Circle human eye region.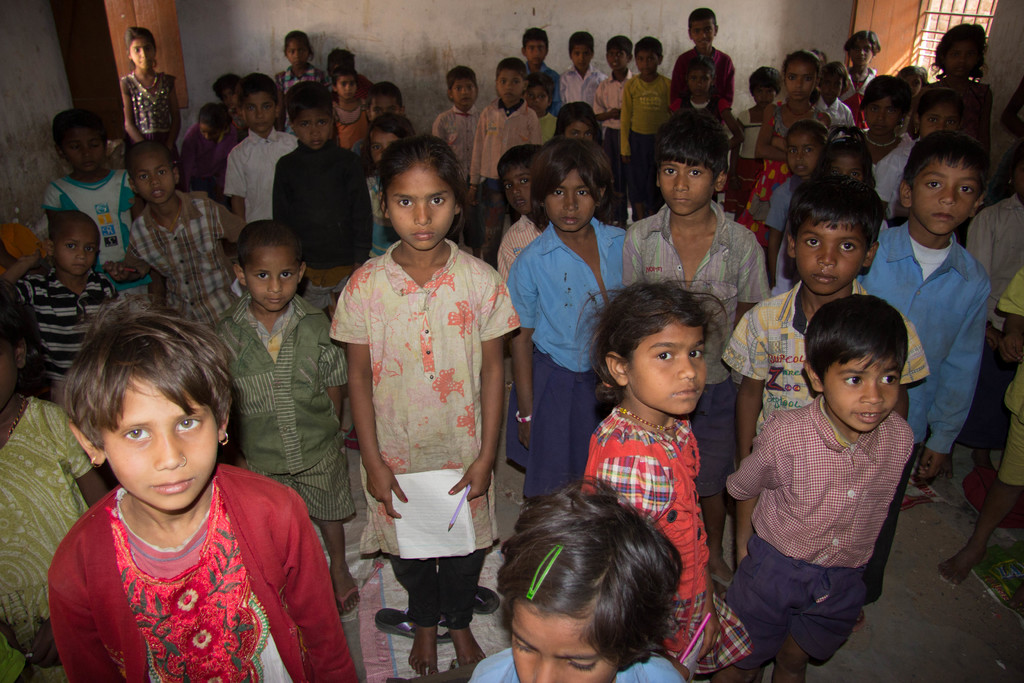
Region: (left=653, top=348, right=676, bottom=366).
